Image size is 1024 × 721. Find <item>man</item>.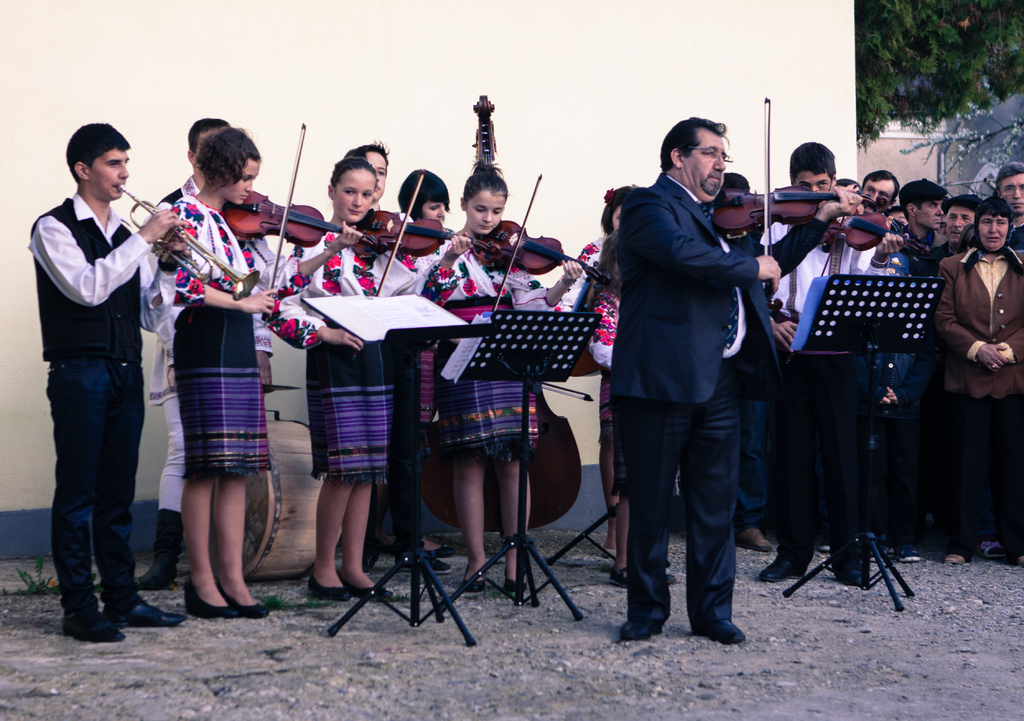
756:143:907:581.
